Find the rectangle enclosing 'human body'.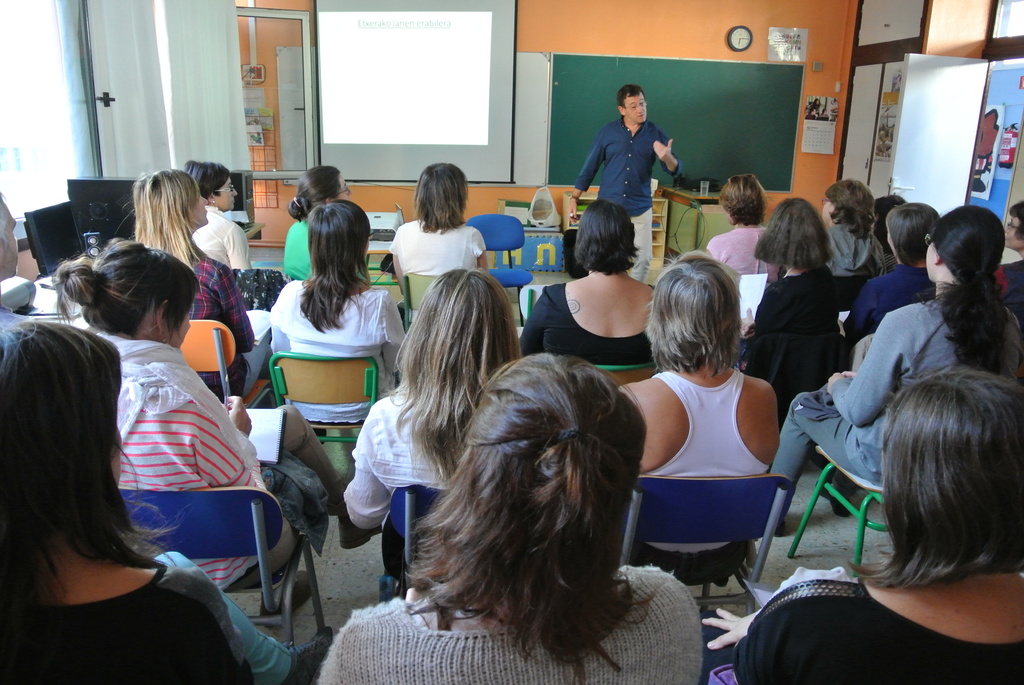
(284,163,351,278).
